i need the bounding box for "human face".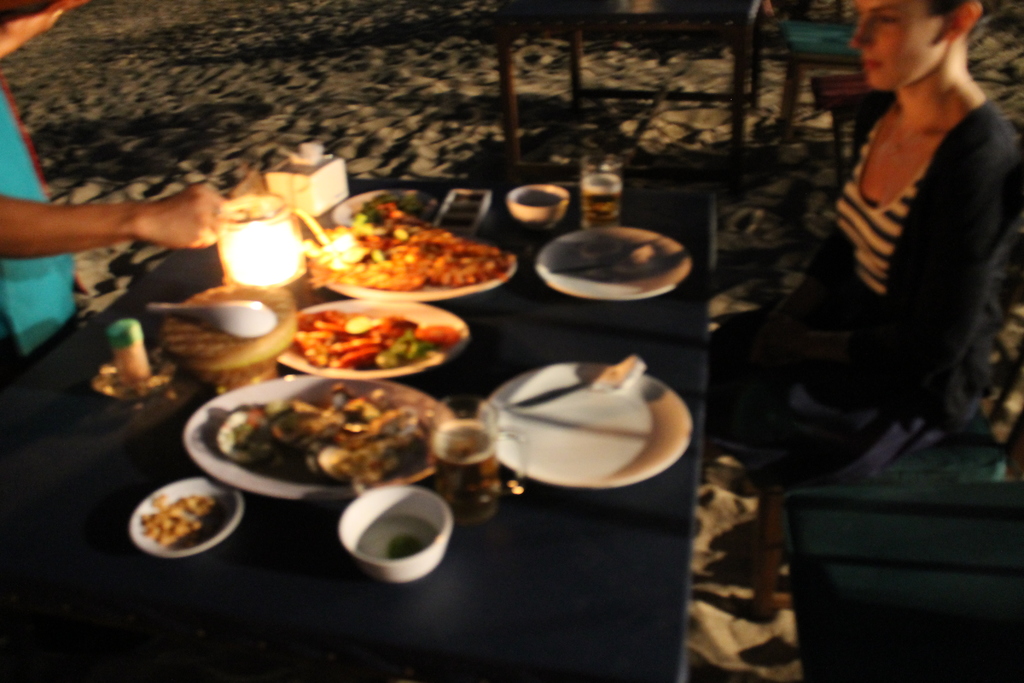
Here it is: pyautogui.locateOnScreen(851, 0, 943, 90).
